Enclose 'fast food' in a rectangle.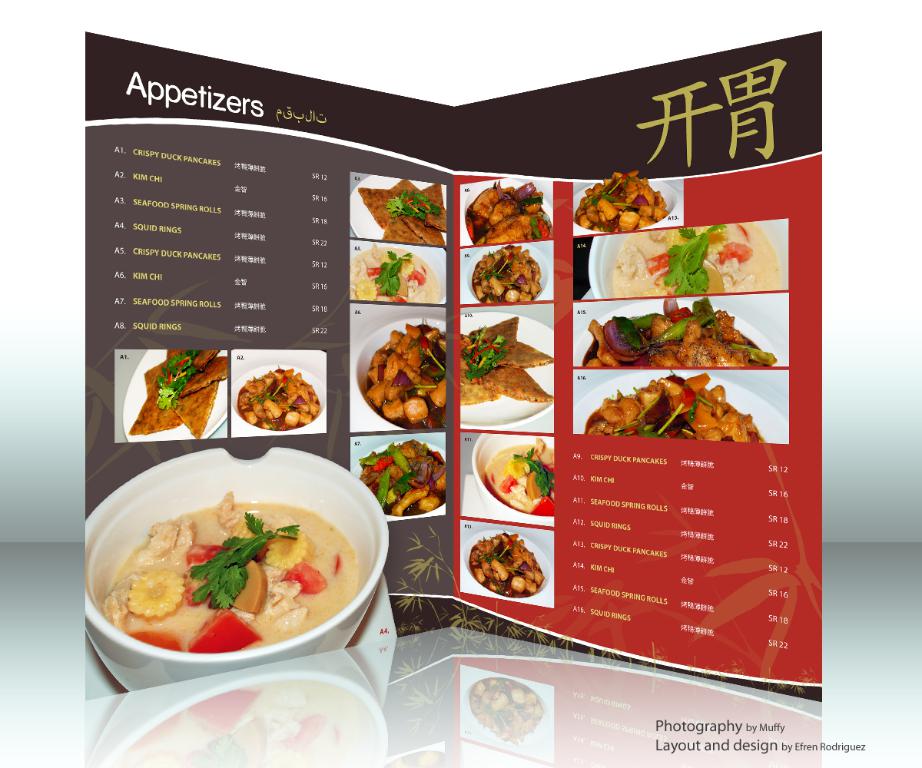
[124, 346, 230, 449].
